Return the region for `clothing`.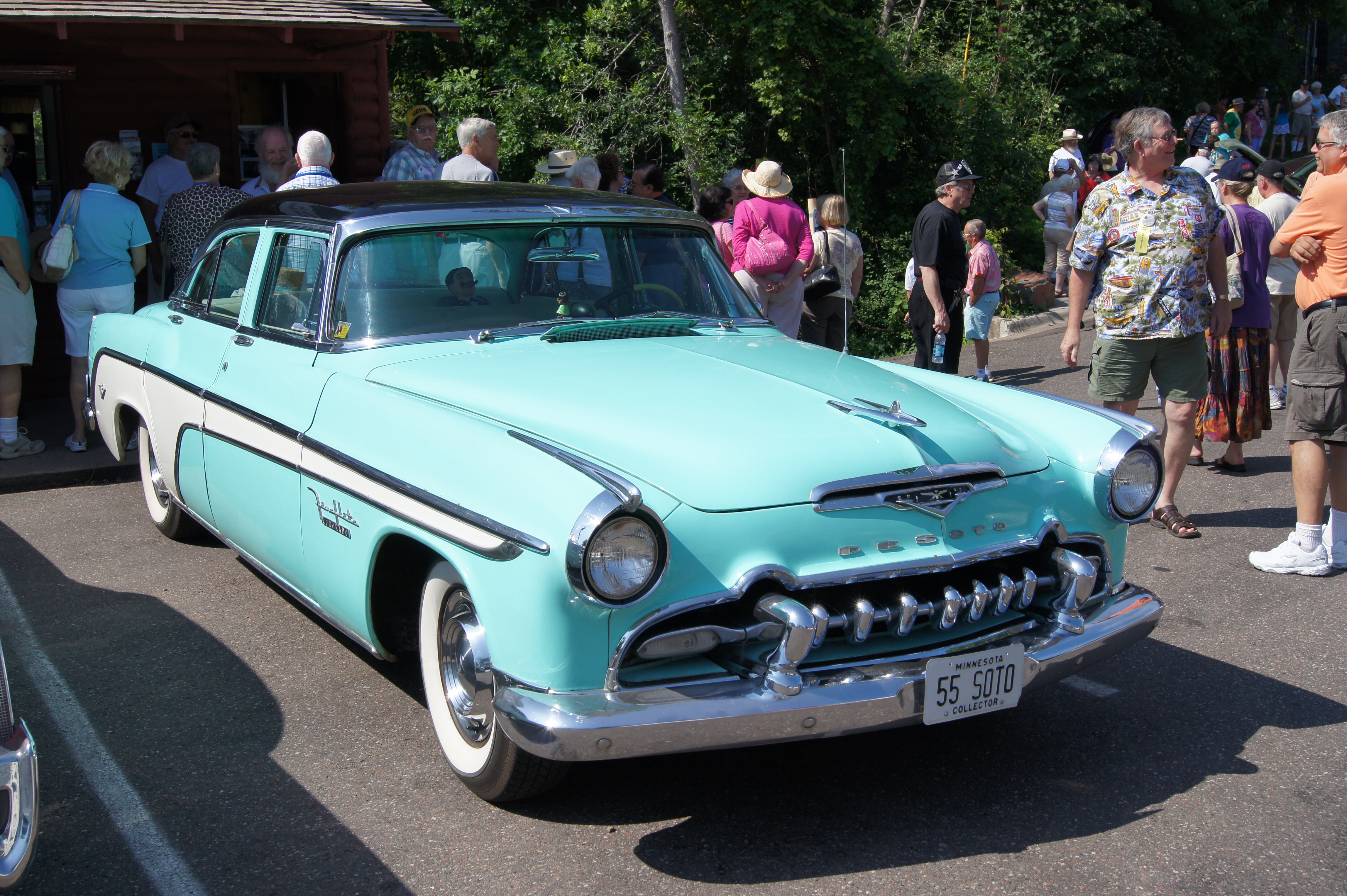
bbox(316, 50, 325, 65).
